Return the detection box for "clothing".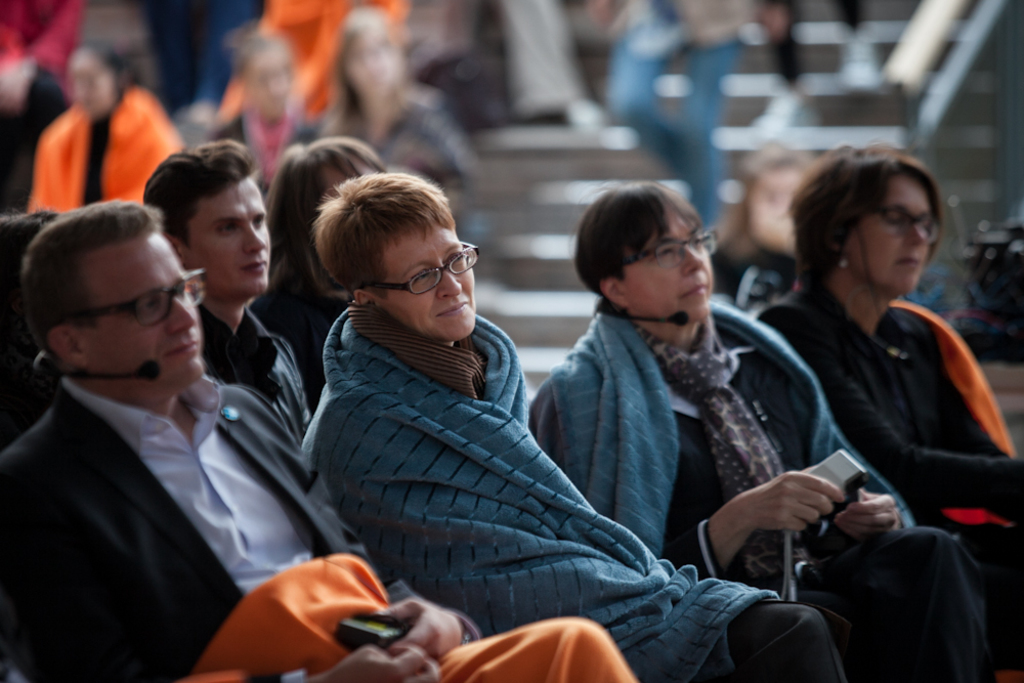
BBox(532, 300, 1023, 682).
